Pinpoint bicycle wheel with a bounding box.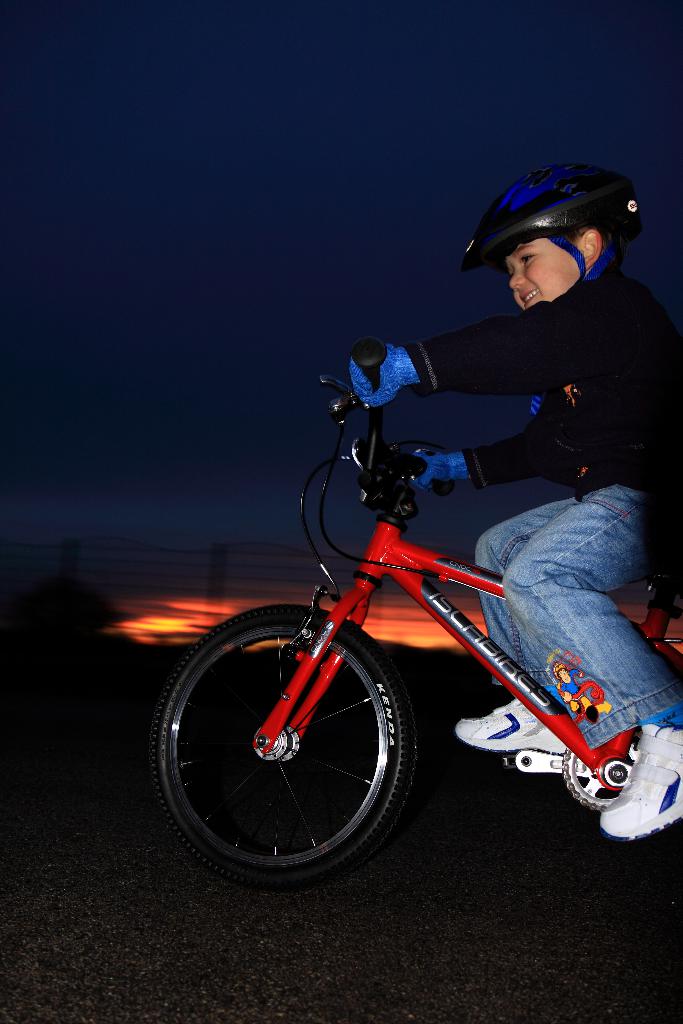
x1=151, y1=603, x2=412, y2=884.
